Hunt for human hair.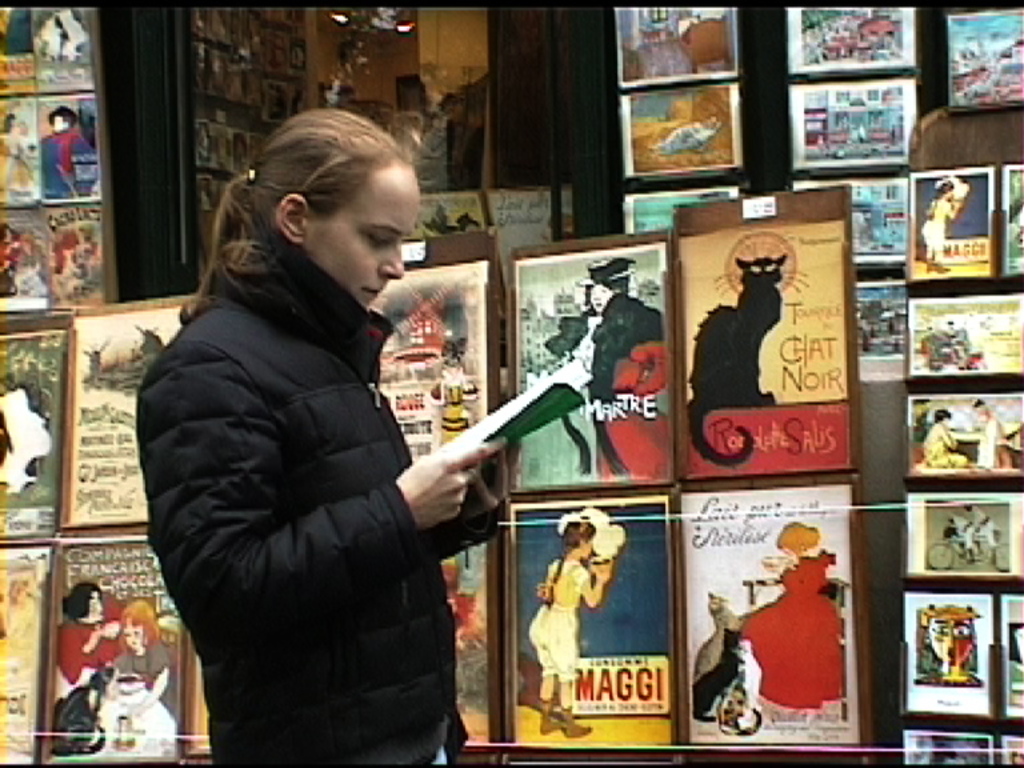
Hunted down at (left=932, top=407, right=951, bottom=424).
